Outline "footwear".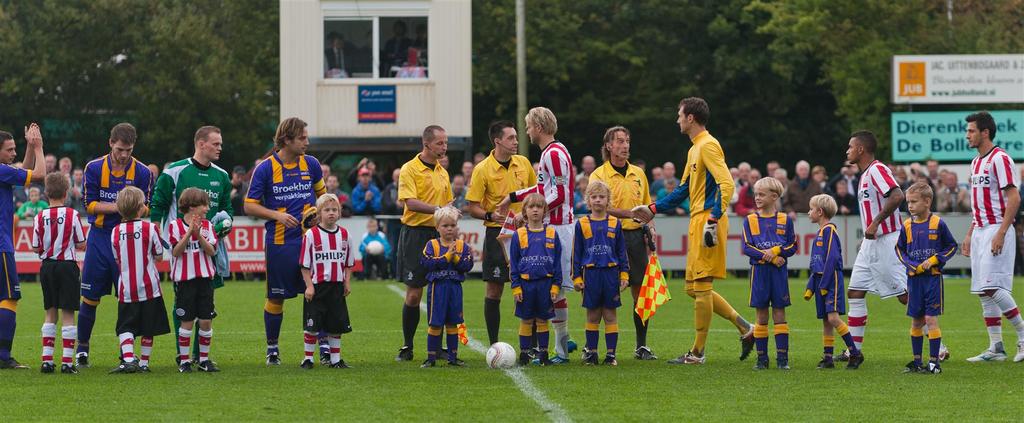
Outline: box(39, 362, 56, 374).
